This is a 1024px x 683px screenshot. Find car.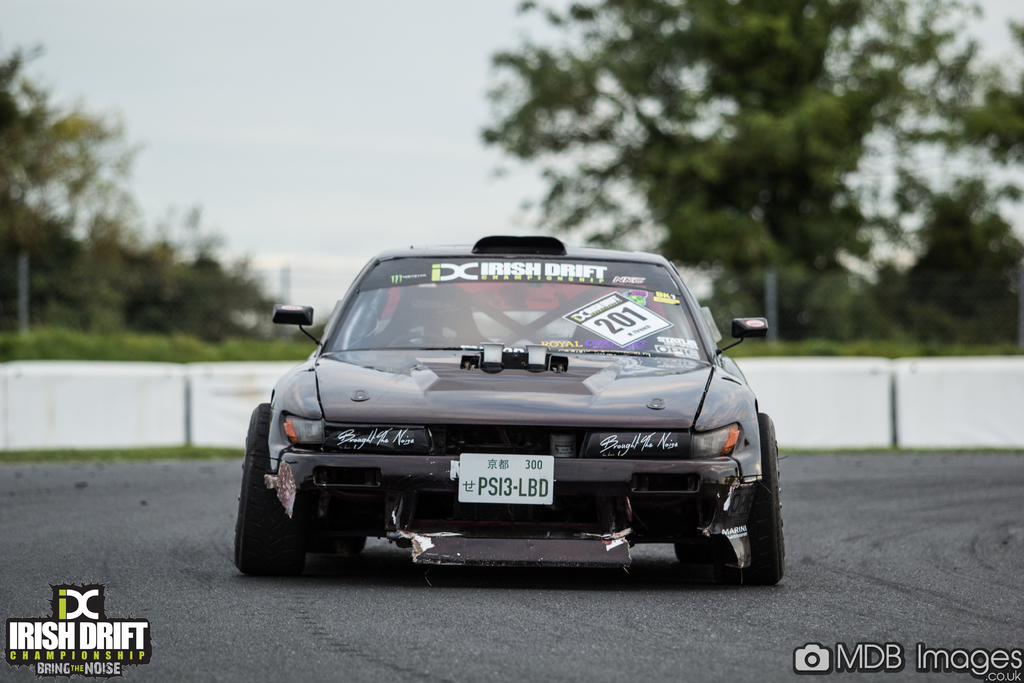
Bounding box: crop(228, 244, 781, 595).
